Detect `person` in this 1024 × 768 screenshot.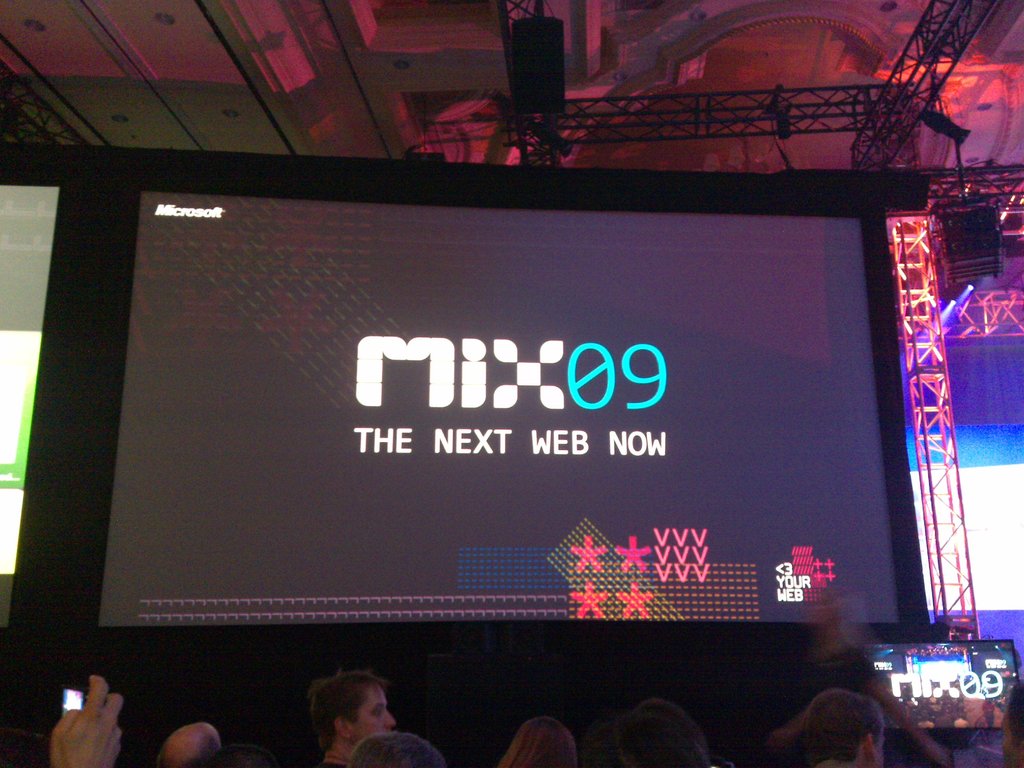
Detection: (611,703,735,767).
